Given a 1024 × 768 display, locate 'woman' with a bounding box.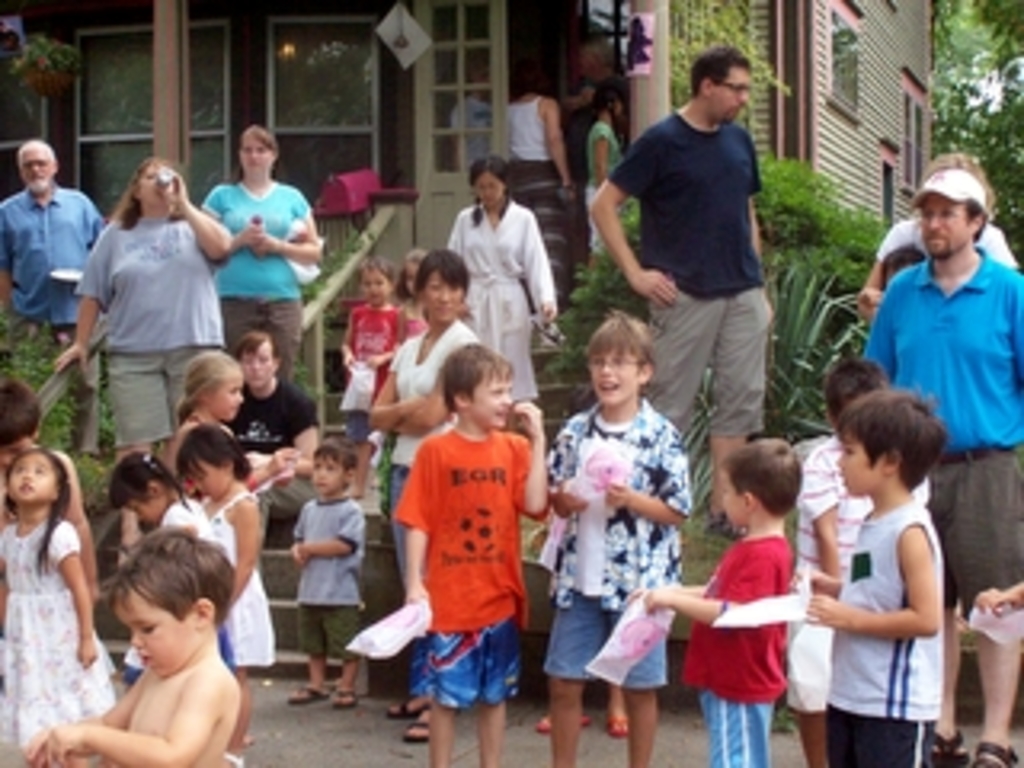
Located: (448, 160, 557, 432).
